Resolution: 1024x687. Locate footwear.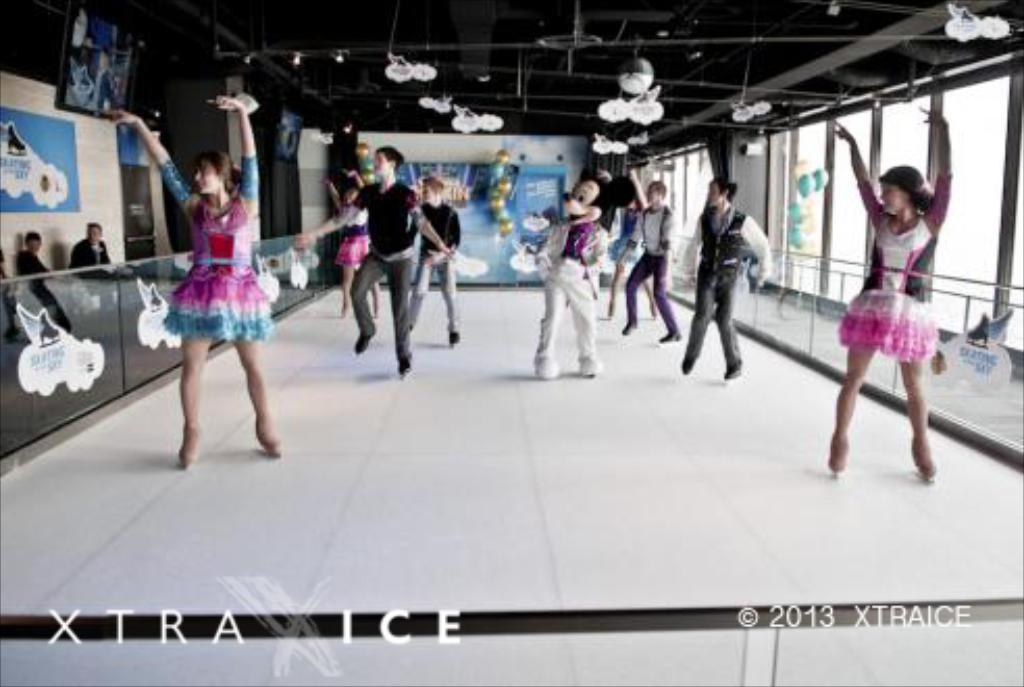
<bbox>620, 319, 633, 331</bbox>.
